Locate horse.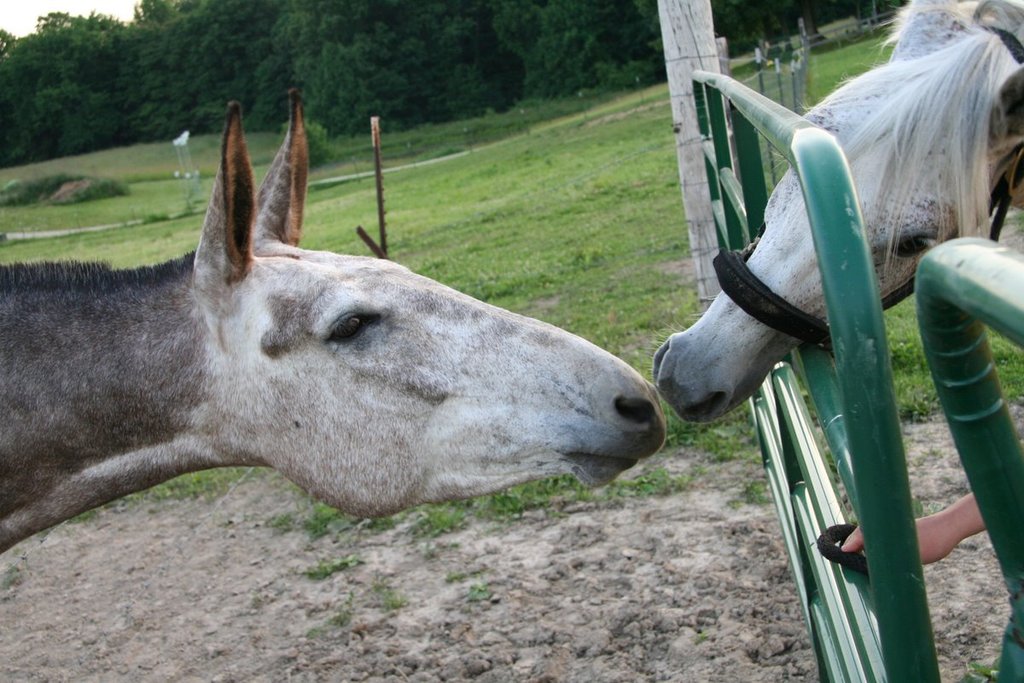
Bounding box: x1=0 y1=87 x2=672 y2=558.
